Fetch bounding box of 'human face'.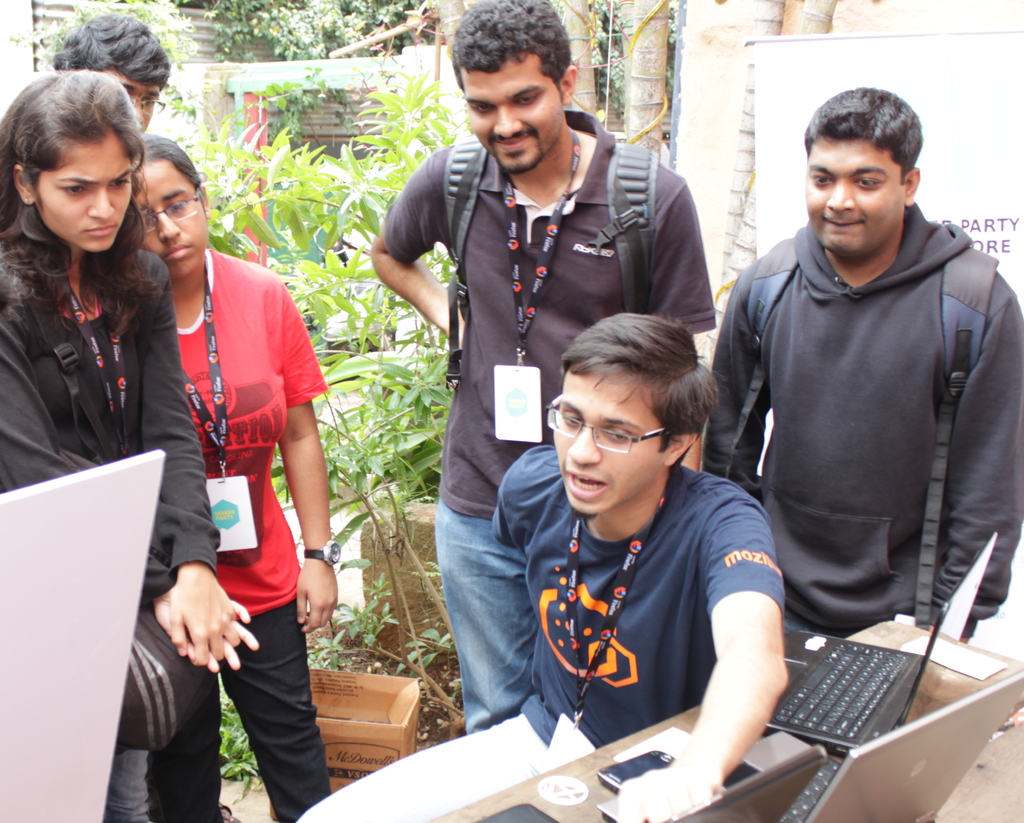
Bbox: Rect(47, 136, 145, 250).
